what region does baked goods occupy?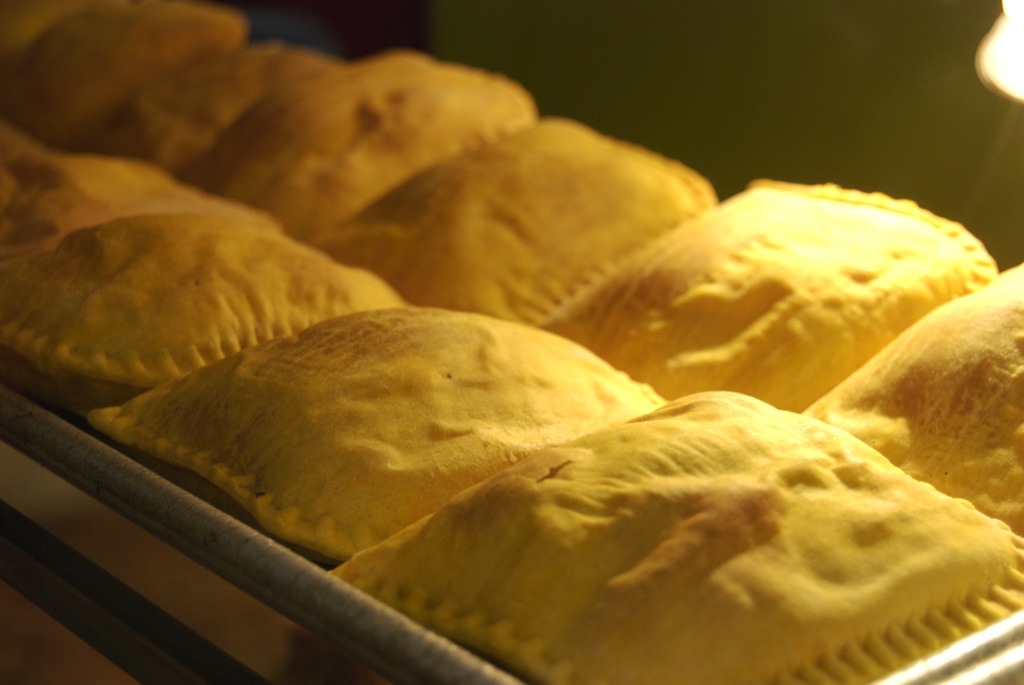
(left=170, top=49, right=534, bottom=237).
